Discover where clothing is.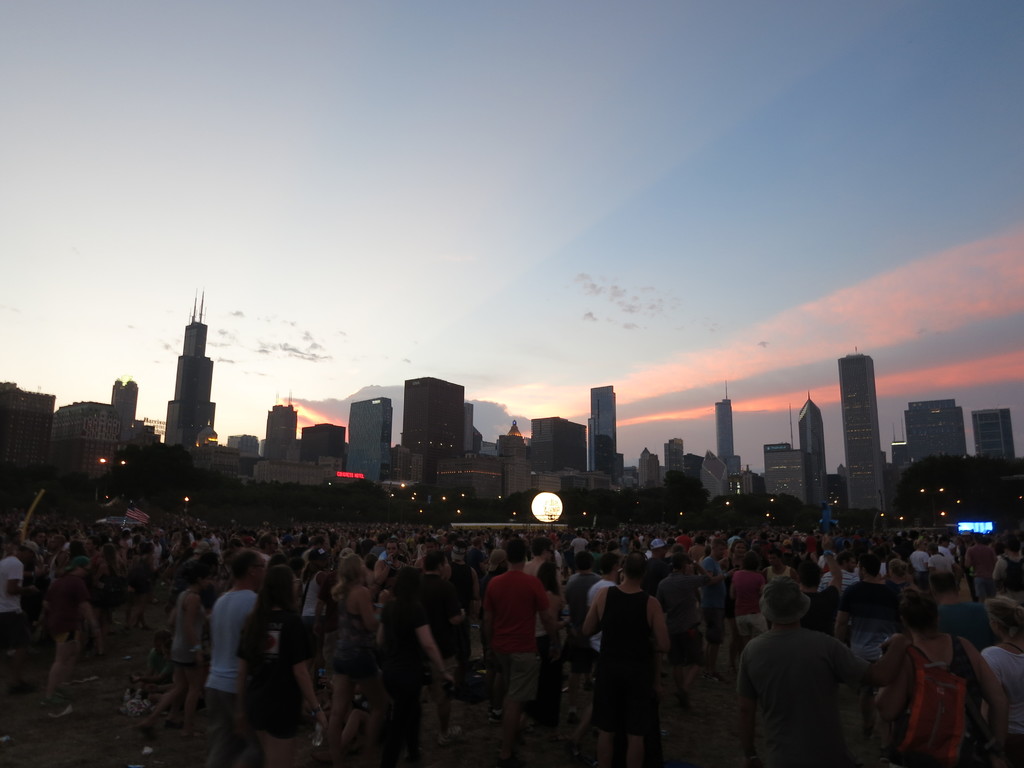
Discovered at crop(237, 605, 311, 732).
